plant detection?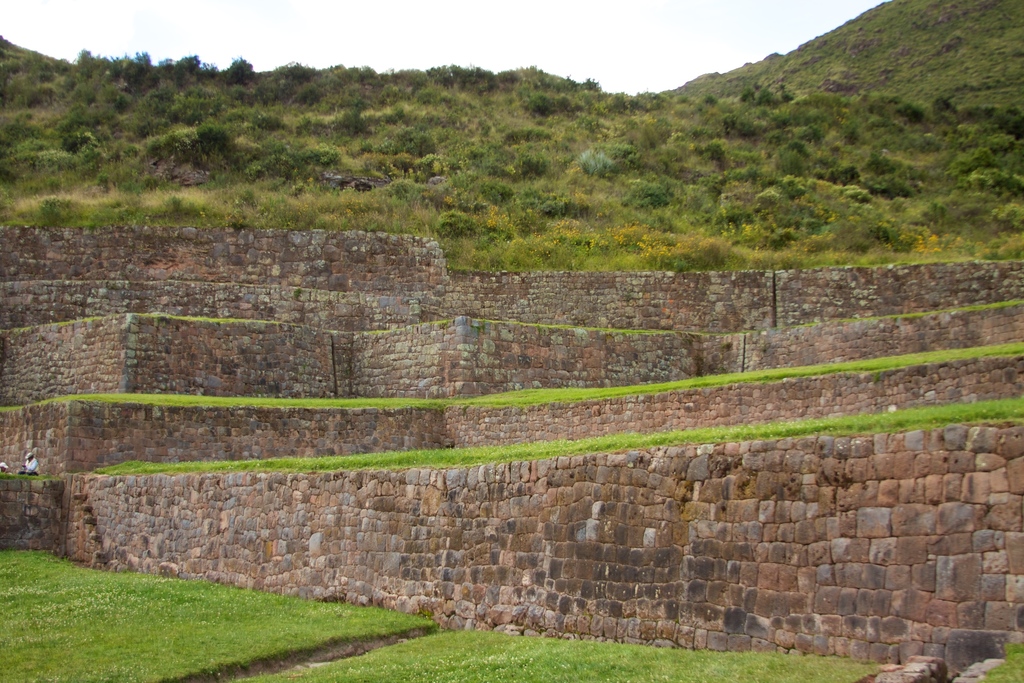
{"x1": 985, "y1": 638, "x2": 1023, "y2": 682}
